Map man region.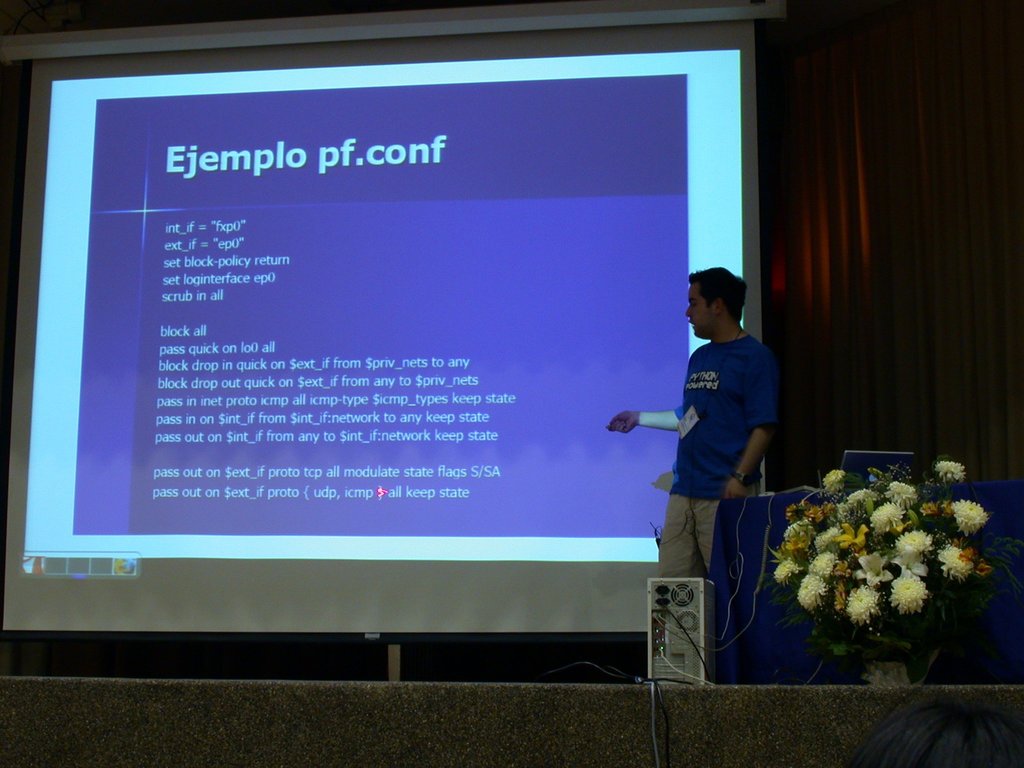
Mapped to crop(627, 254, 797, 609).
